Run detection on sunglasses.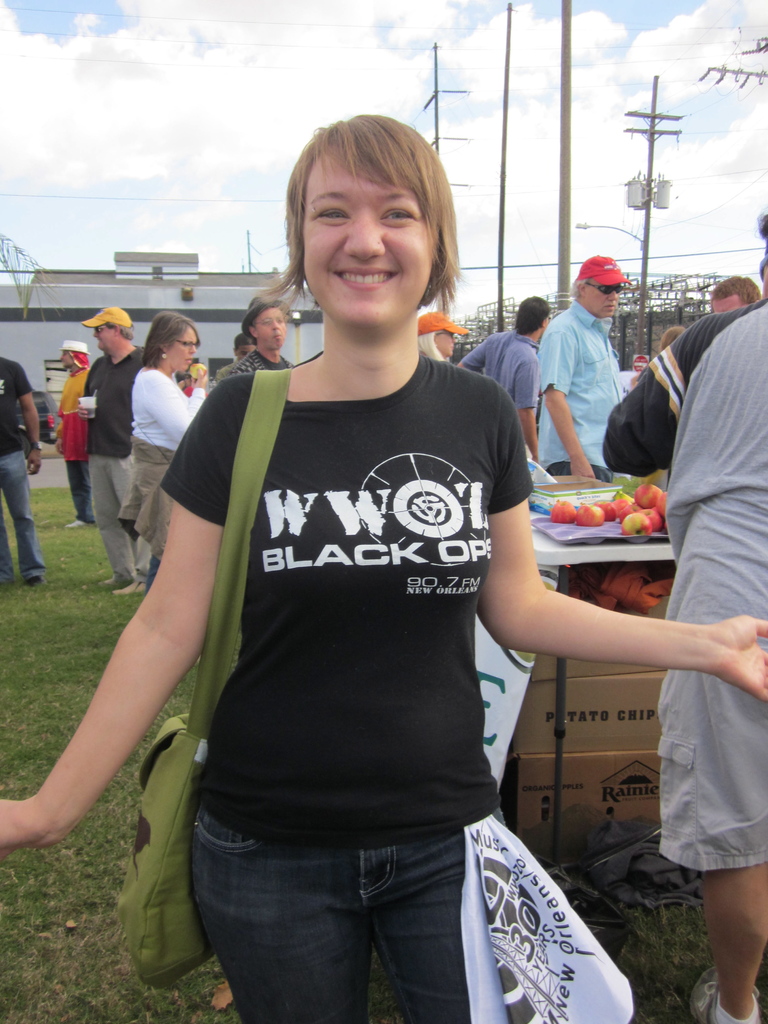
Result: {"left": 586, "top": 282, "right": 621, "bottom": 294}.
